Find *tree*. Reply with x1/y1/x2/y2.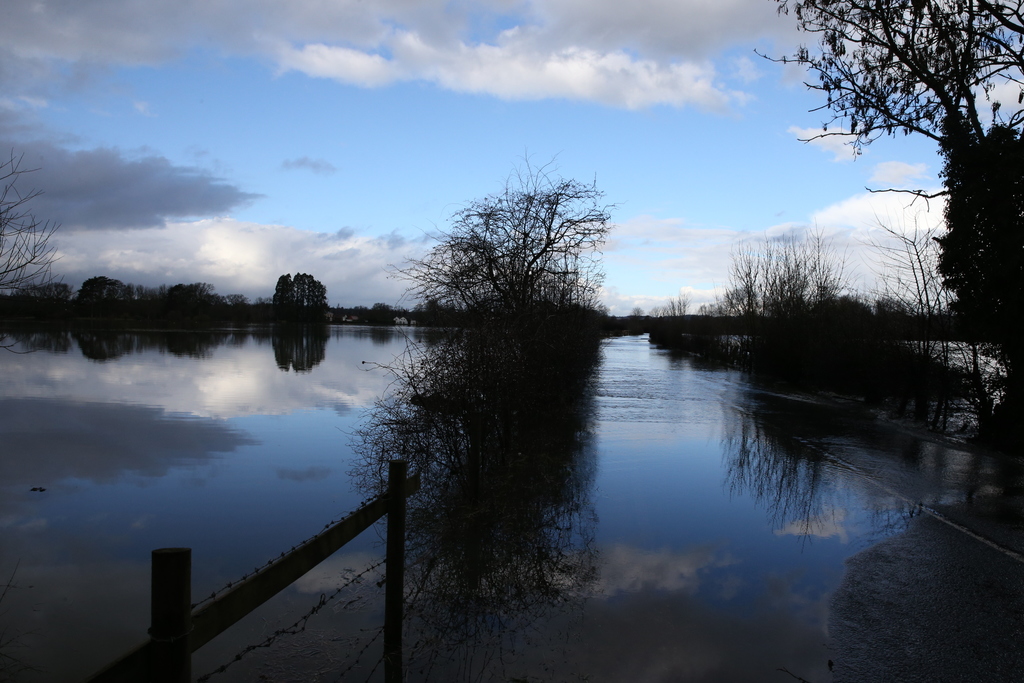
195/285/218/319.
